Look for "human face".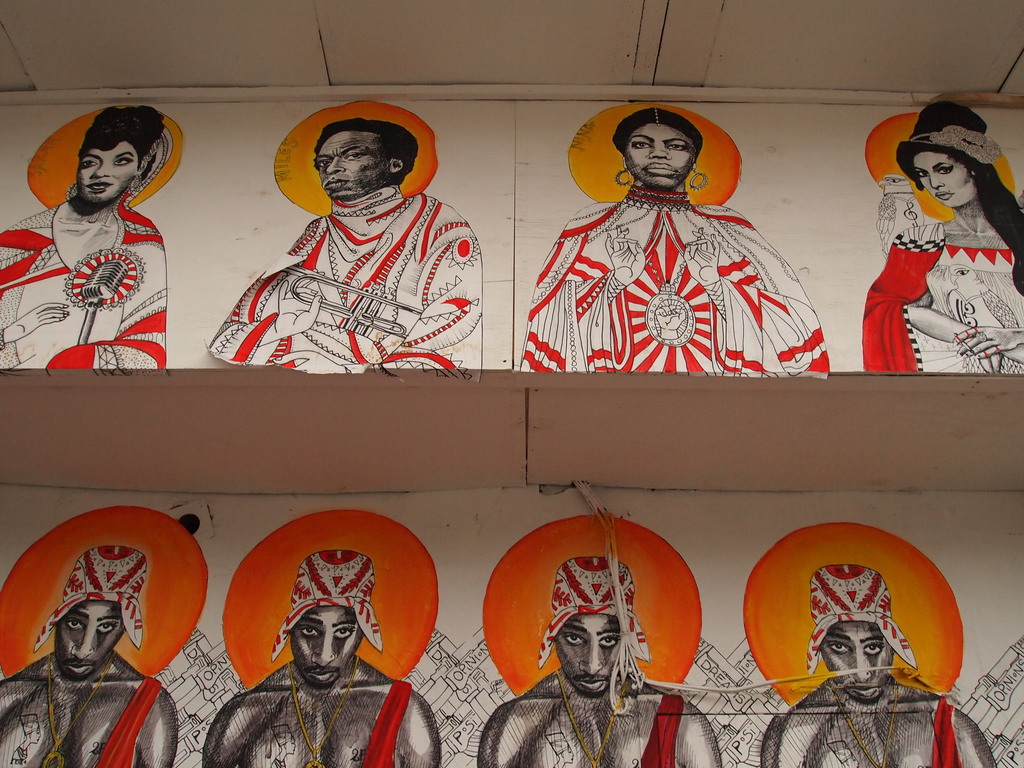
Found: locate(315, 131, 389, 203).
